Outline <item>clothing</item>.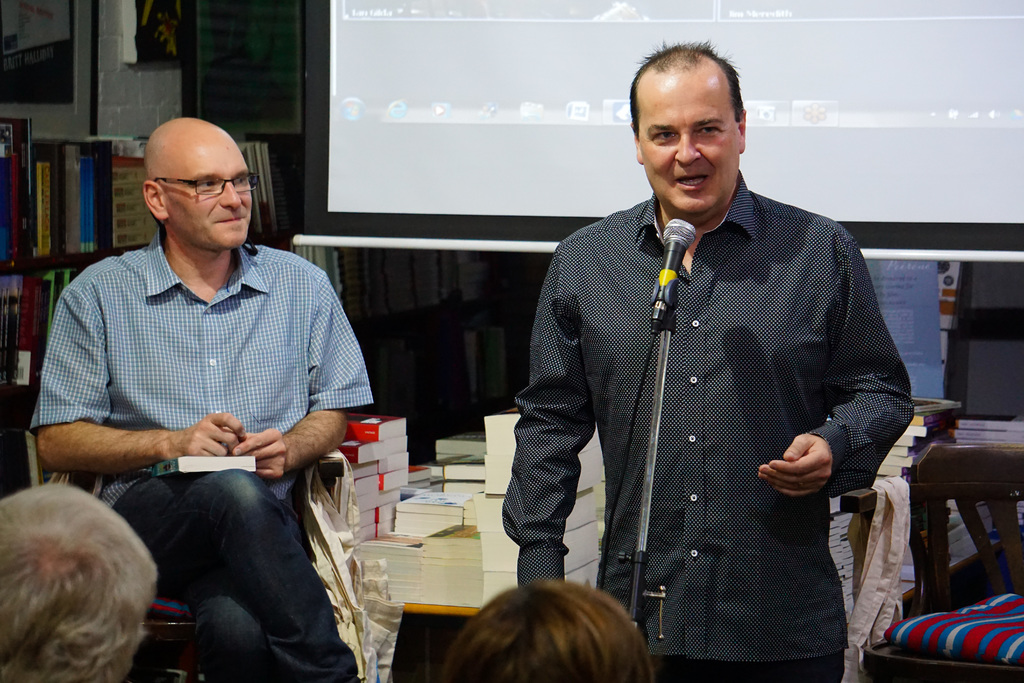
Outline: pyautogui.locateOnScreen(493, 167, 920, 661).
